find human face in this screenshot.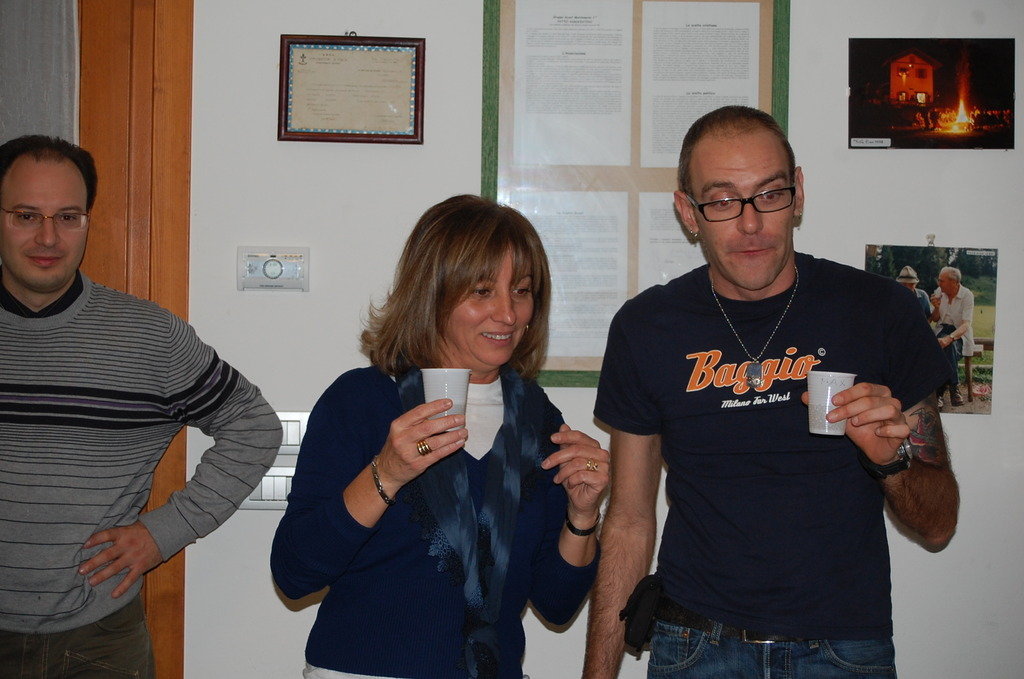
The bounding box for human face is bbox=(1, 160, 88, 289).
